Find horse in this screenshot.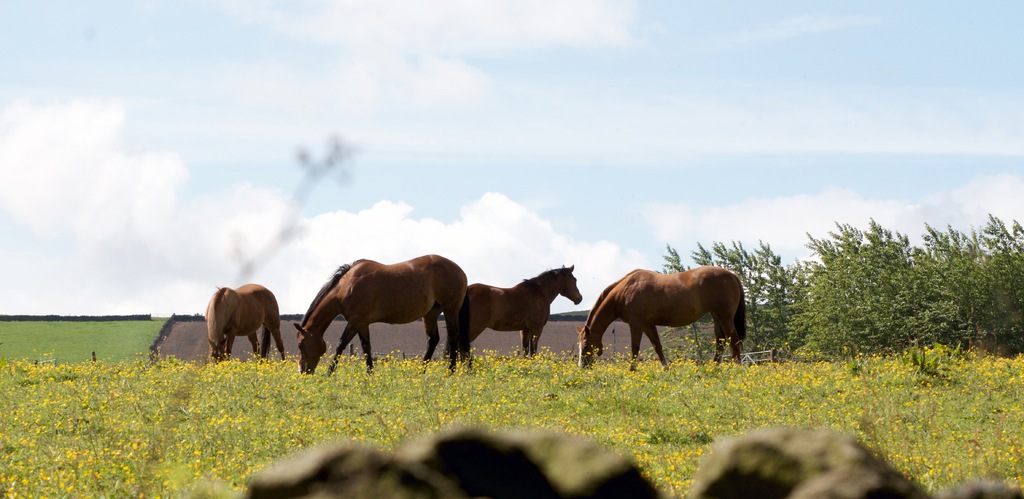
The bounding box for horse is 207 285 285 368.
